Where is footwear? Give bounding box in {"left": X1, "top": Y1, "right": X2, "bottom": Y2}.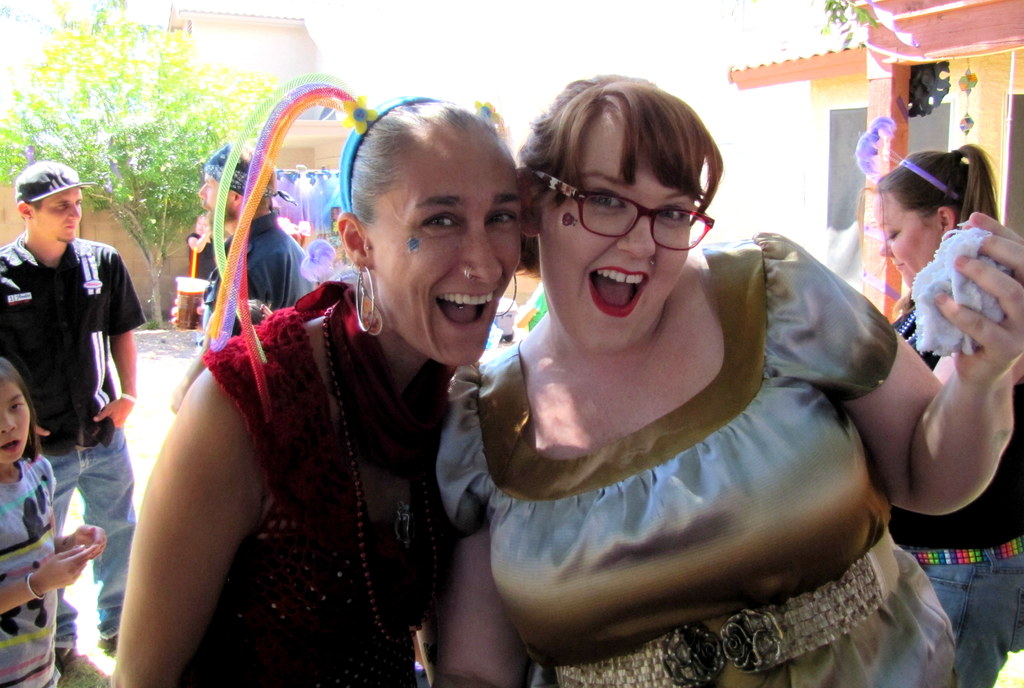
{"left": 97, "top": 635, "right": 132, "bottom": 658}.
